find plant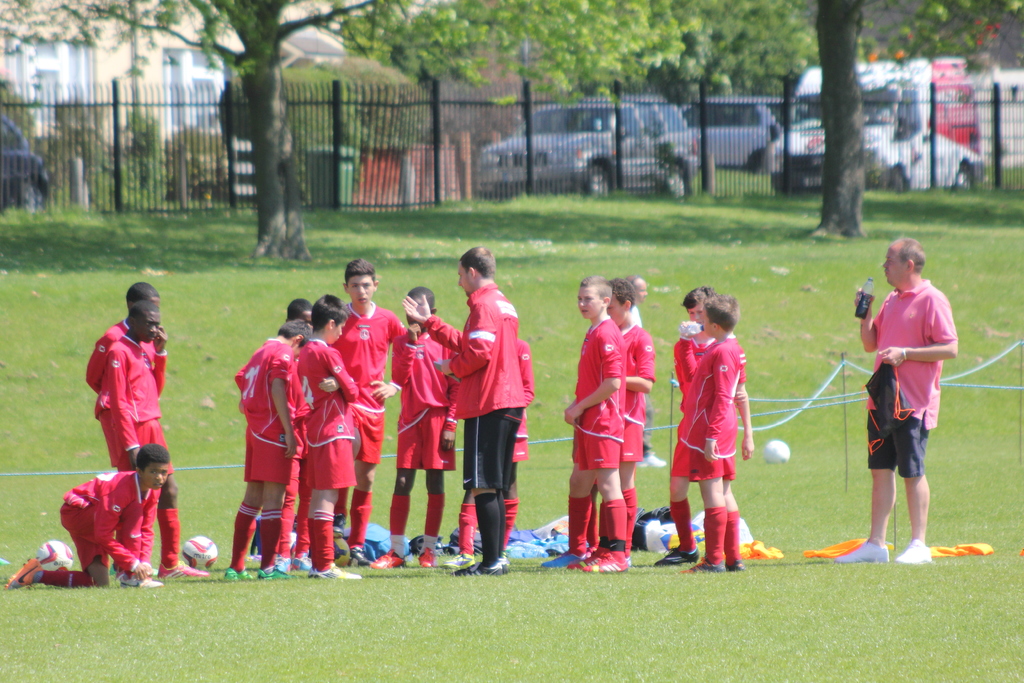
BBox(125, 99, 165, 208)
